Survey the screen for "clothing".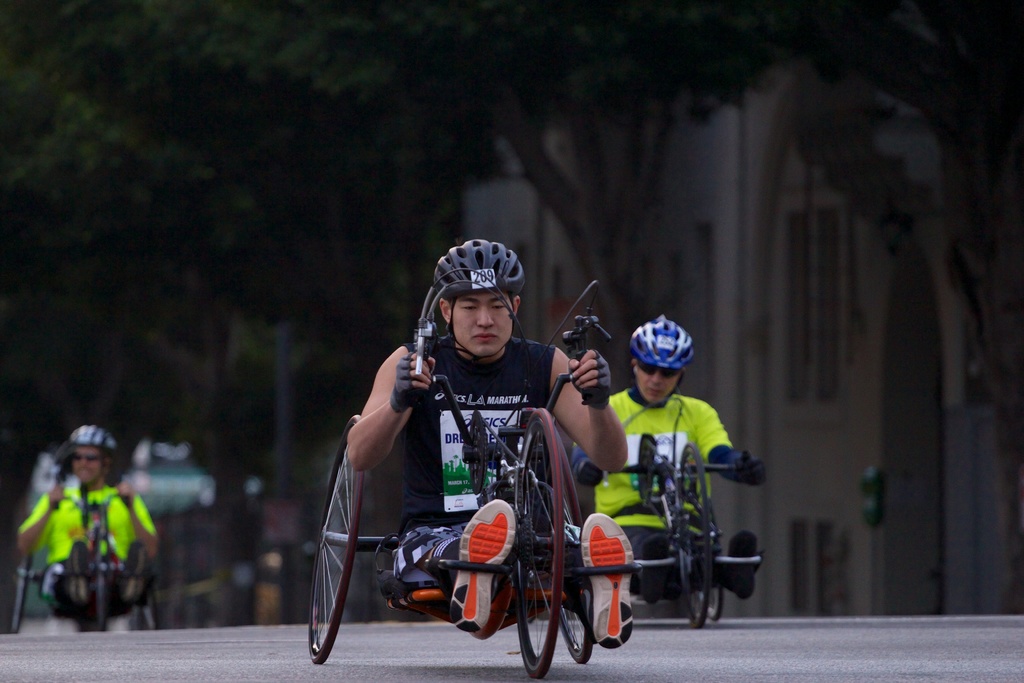
Survey found: locate(385, 325, 559, 619).
